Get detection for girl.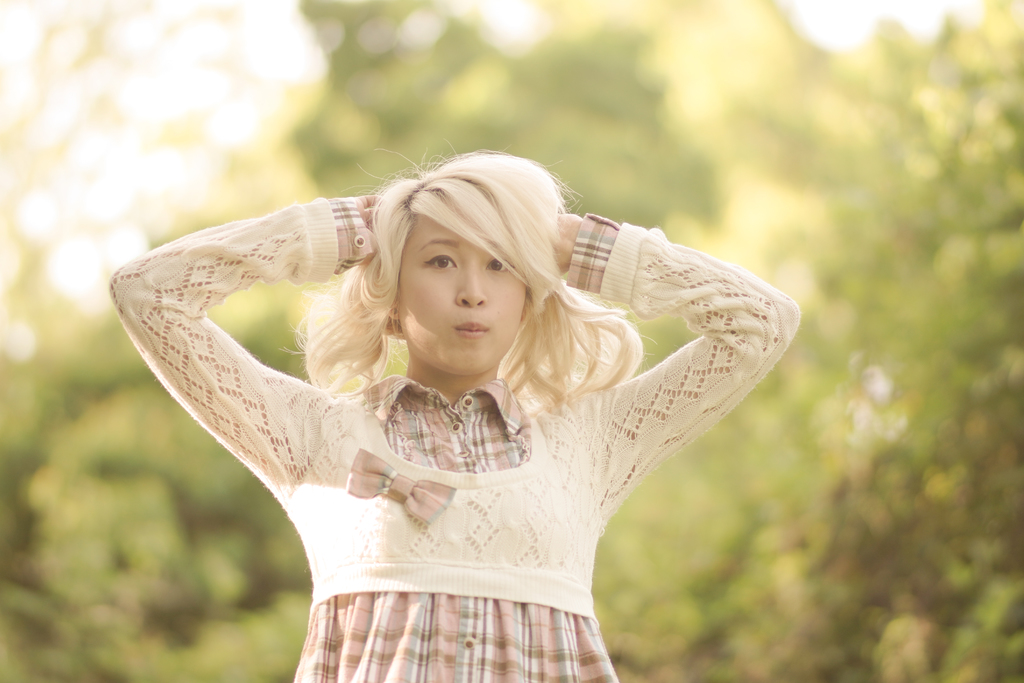
Detection: region(100, 141, 806, 682).
